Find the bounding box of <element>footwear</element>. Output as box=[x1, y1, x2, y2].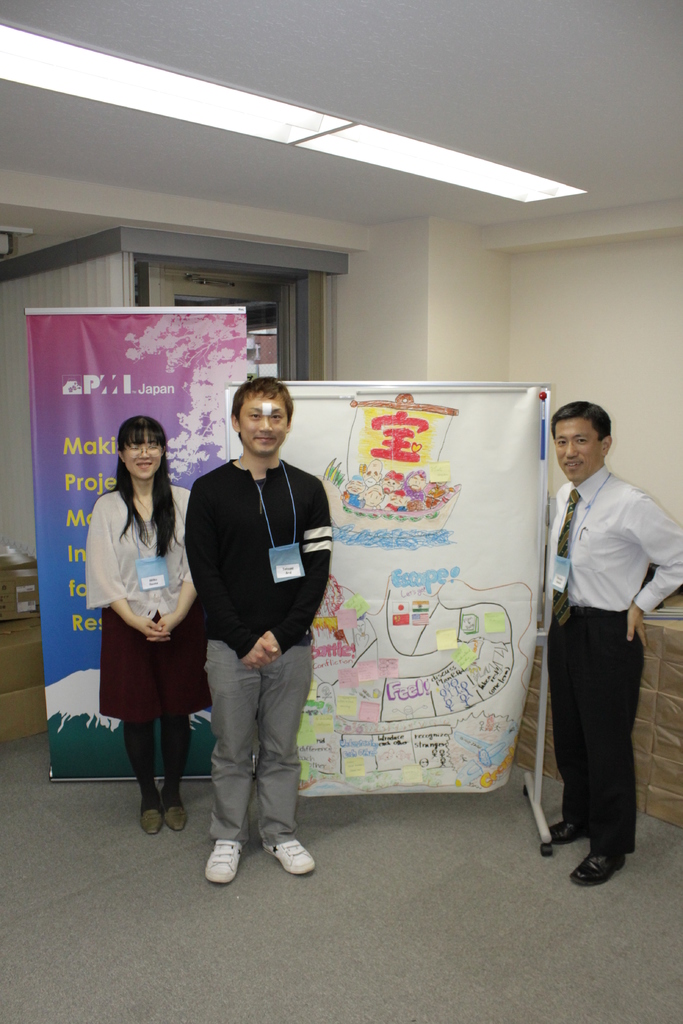
box=[566, 846, 625, 890].
